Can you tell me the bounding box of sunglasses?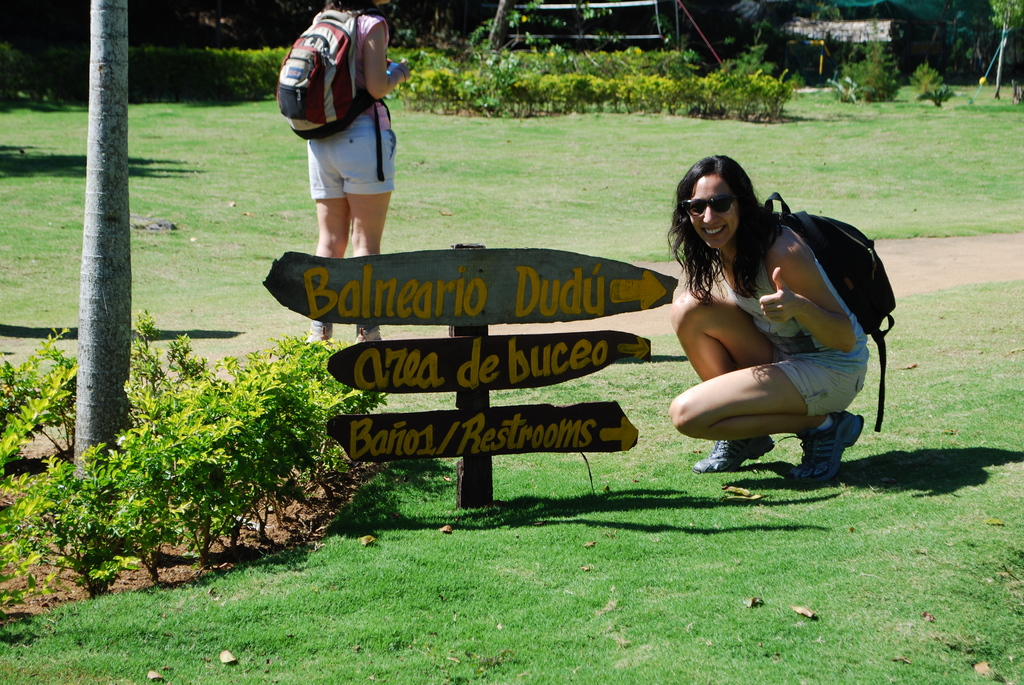
(left=686, top=193, right=733, bottom=212).
